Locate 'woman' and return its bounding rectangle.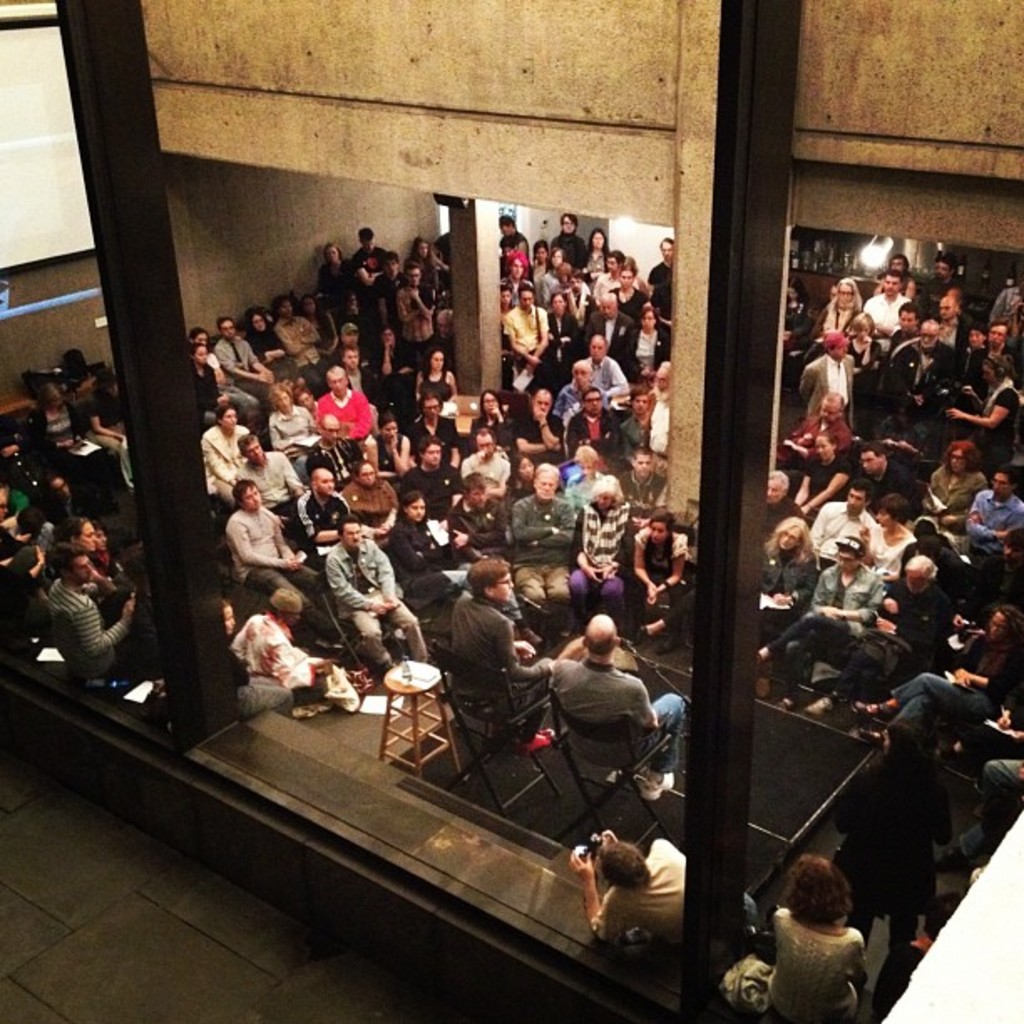
region(415, 345, 458, 410).
